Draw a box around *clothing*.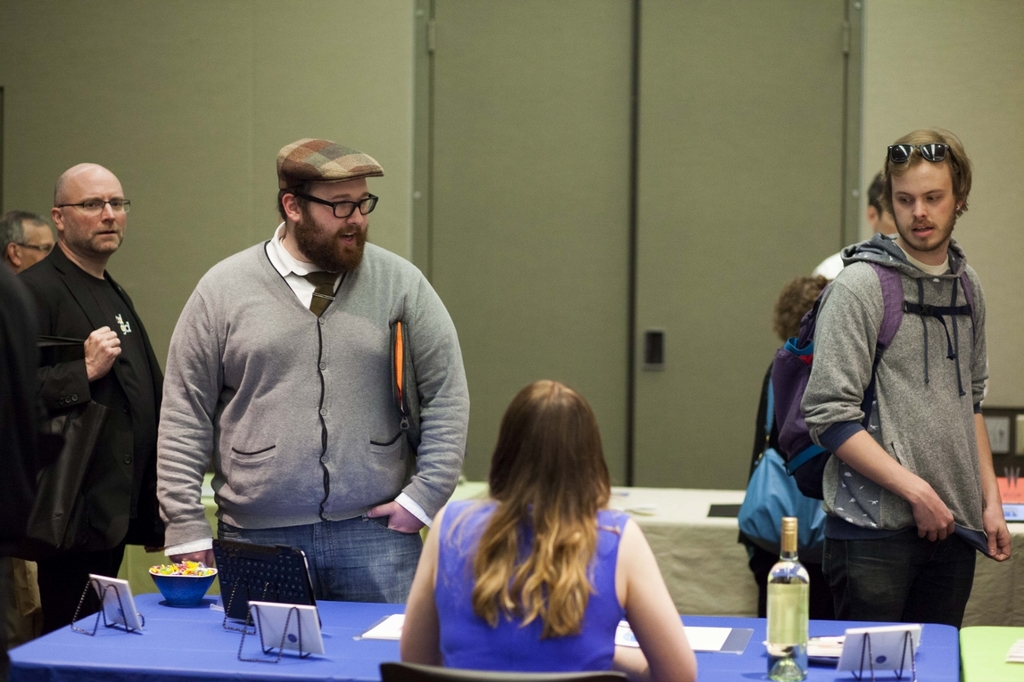
442,484,628,671.
